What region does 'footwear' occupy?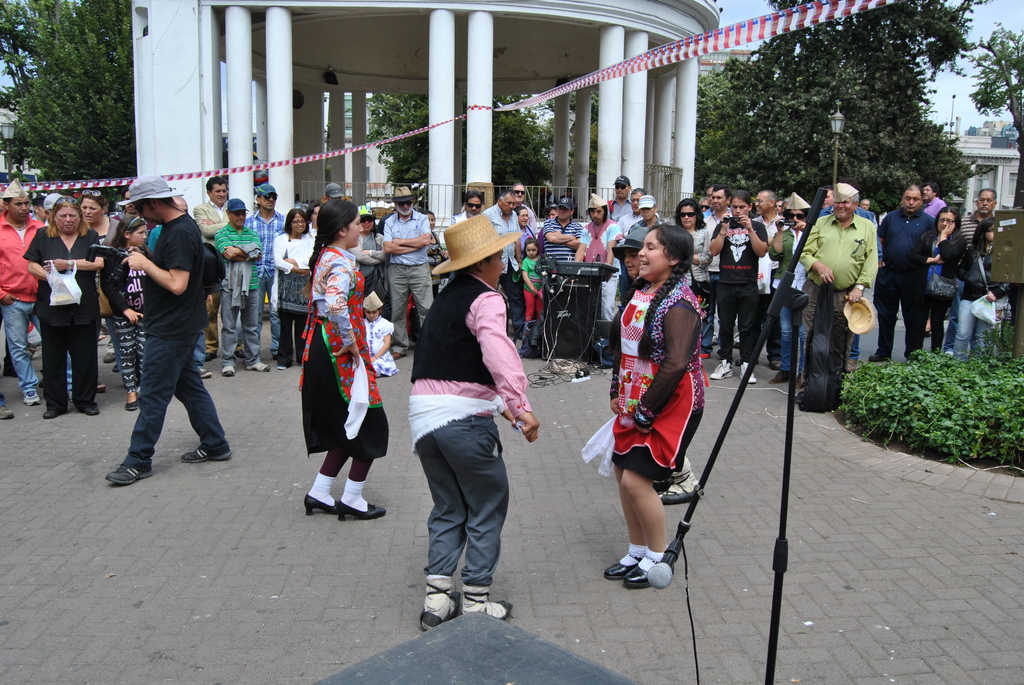
711/358/735/379.
